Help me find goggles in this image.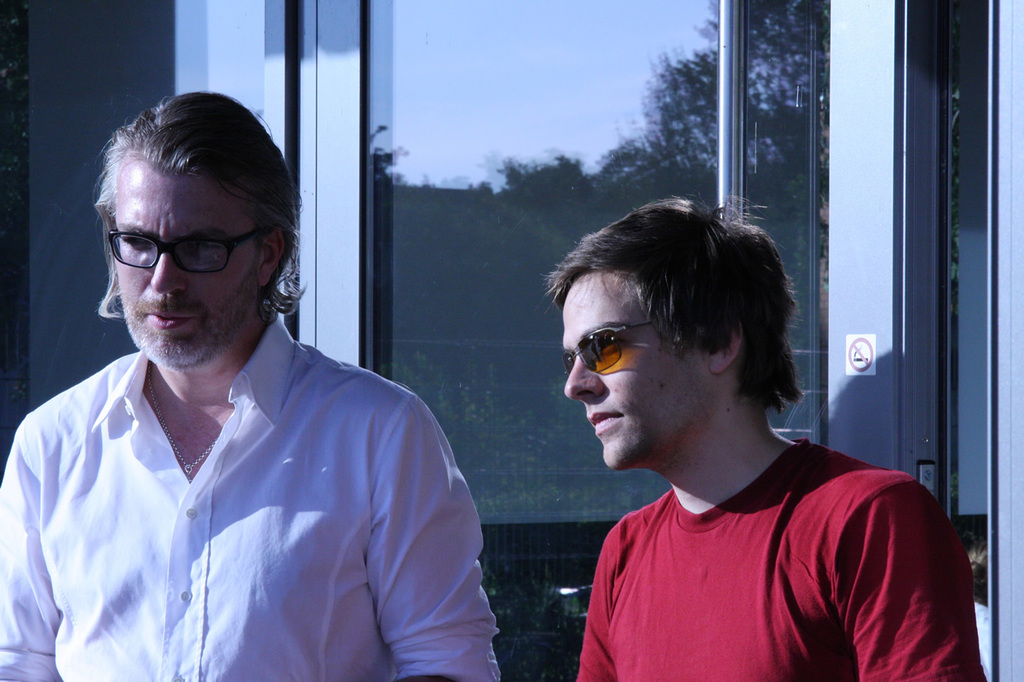
Found it: {"x1": 560, "y1": 322, "x2": 671, "y2": 382}.
